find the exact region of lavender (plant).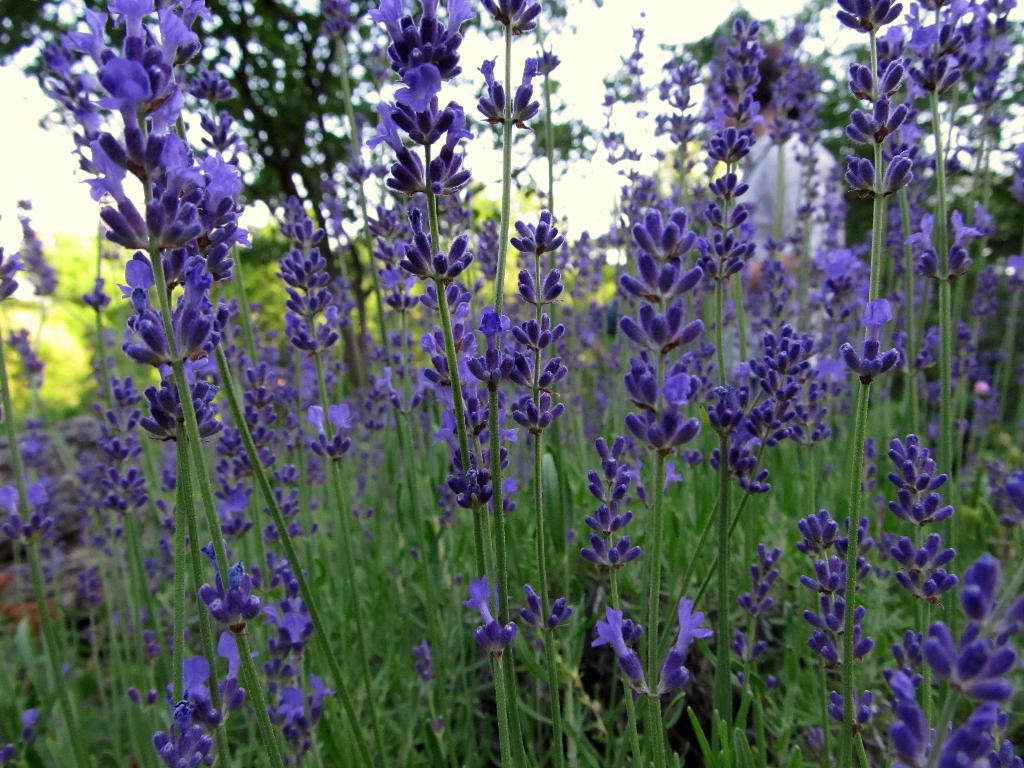
Exact region: (882, 421, 947, 601).
